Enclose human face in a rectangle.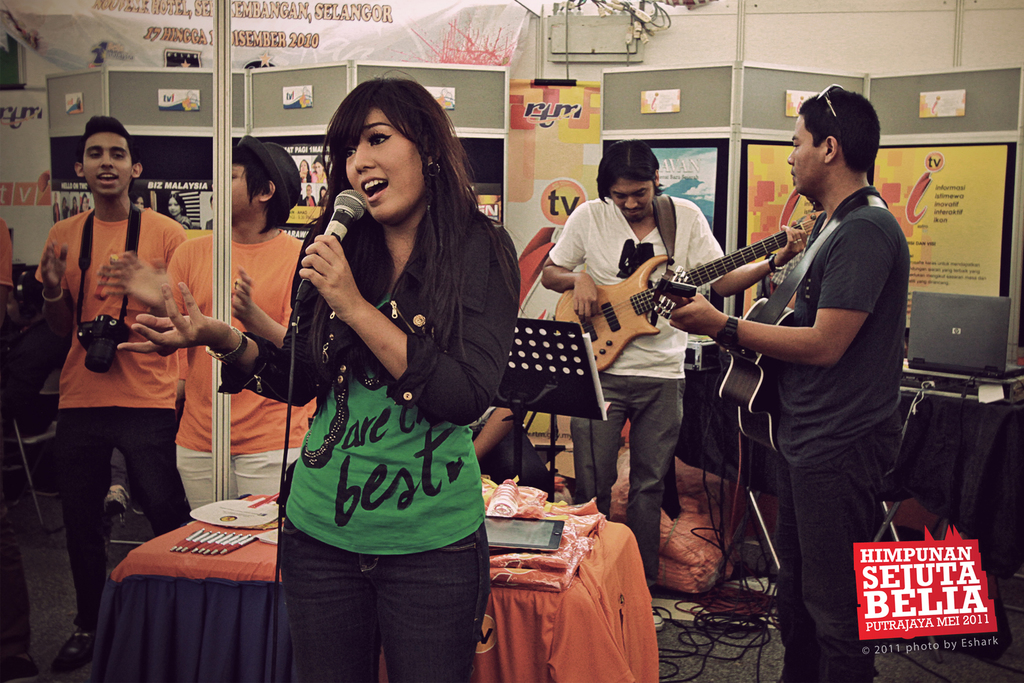
<bbox>343, 106, 422, 220</bbox>.
